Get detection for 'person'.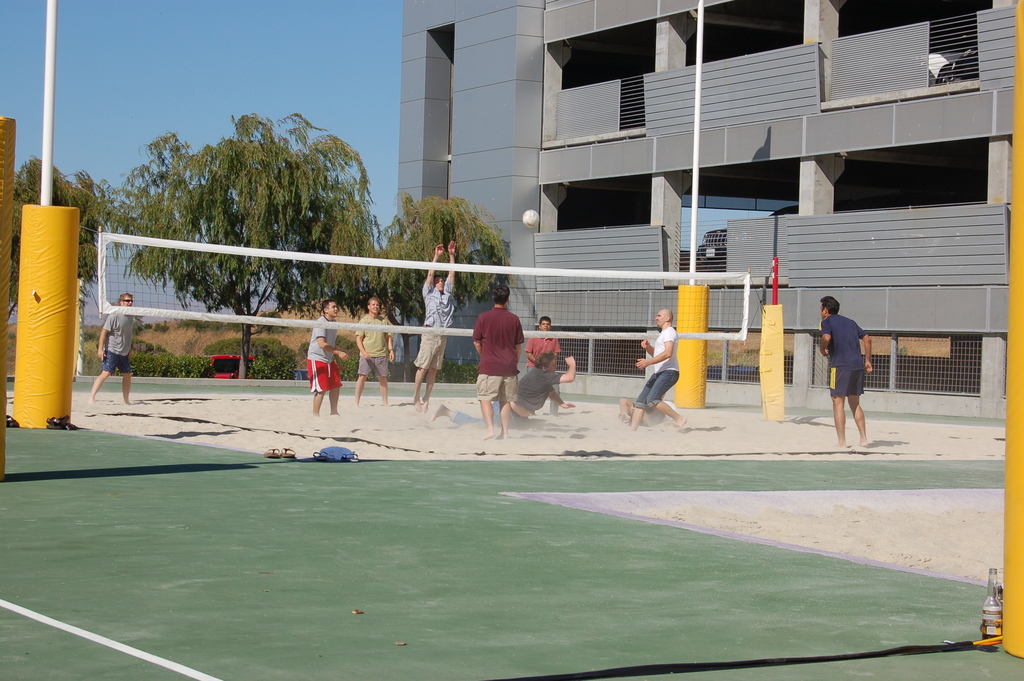
Detection: (left=303, top=300, right=338, bottom=418).
